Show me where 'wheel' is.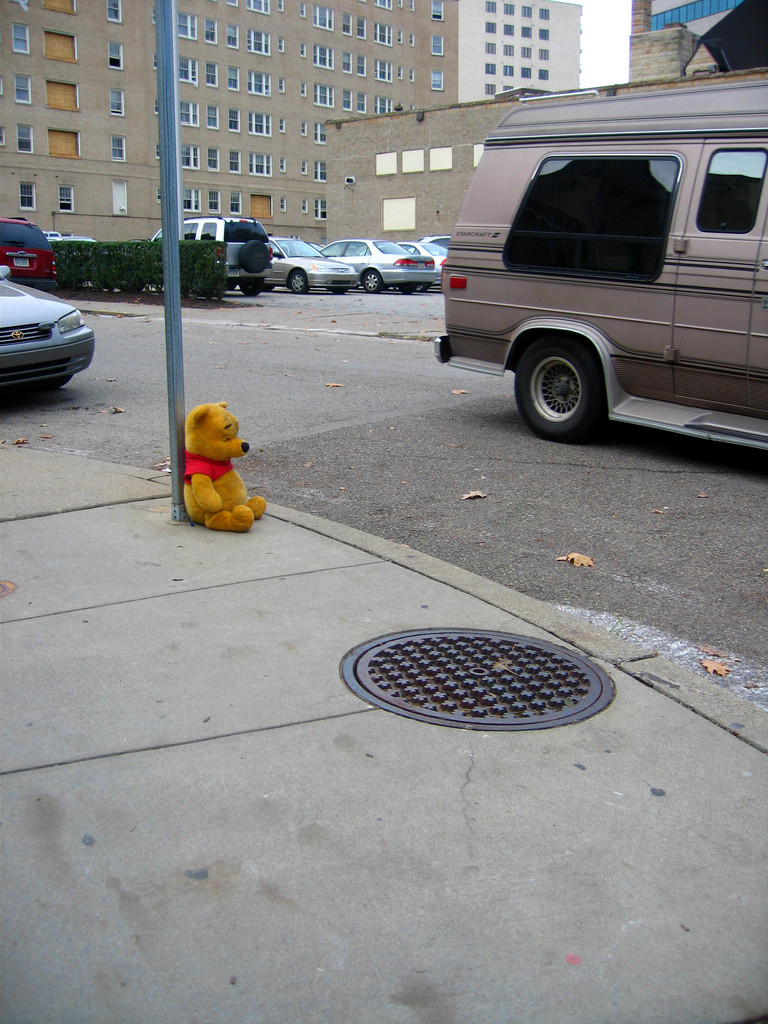
'wheel' is at bbox(240, 238, 270, 273).
